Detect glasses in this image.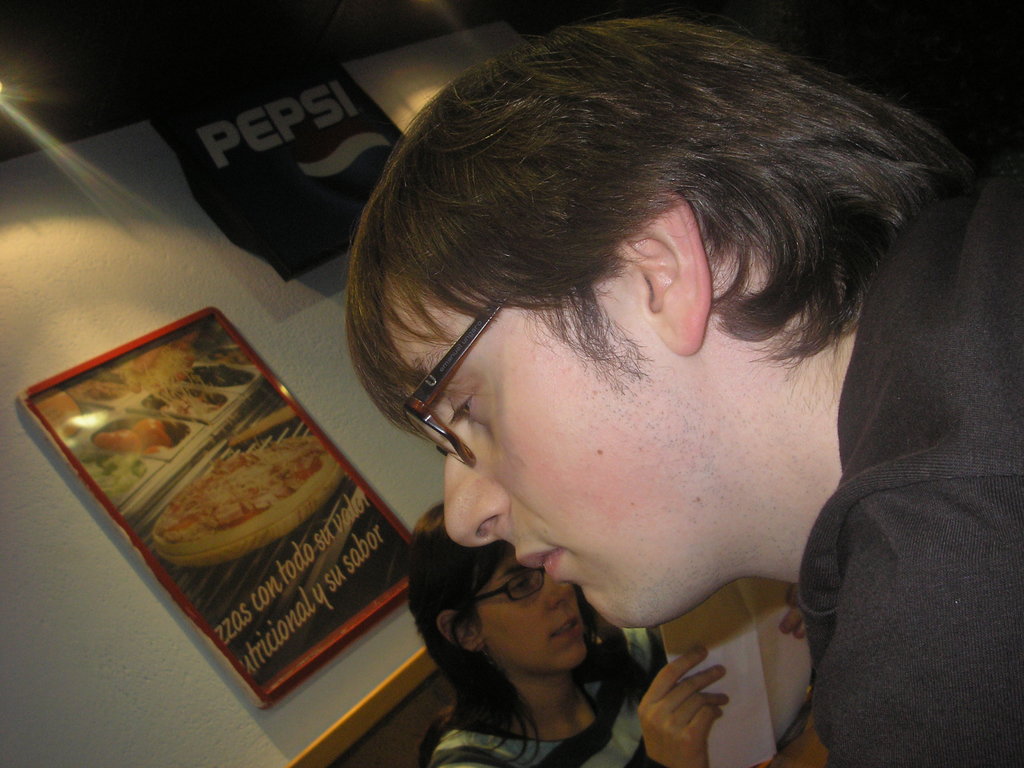
Detection: (466,569,547,607).
